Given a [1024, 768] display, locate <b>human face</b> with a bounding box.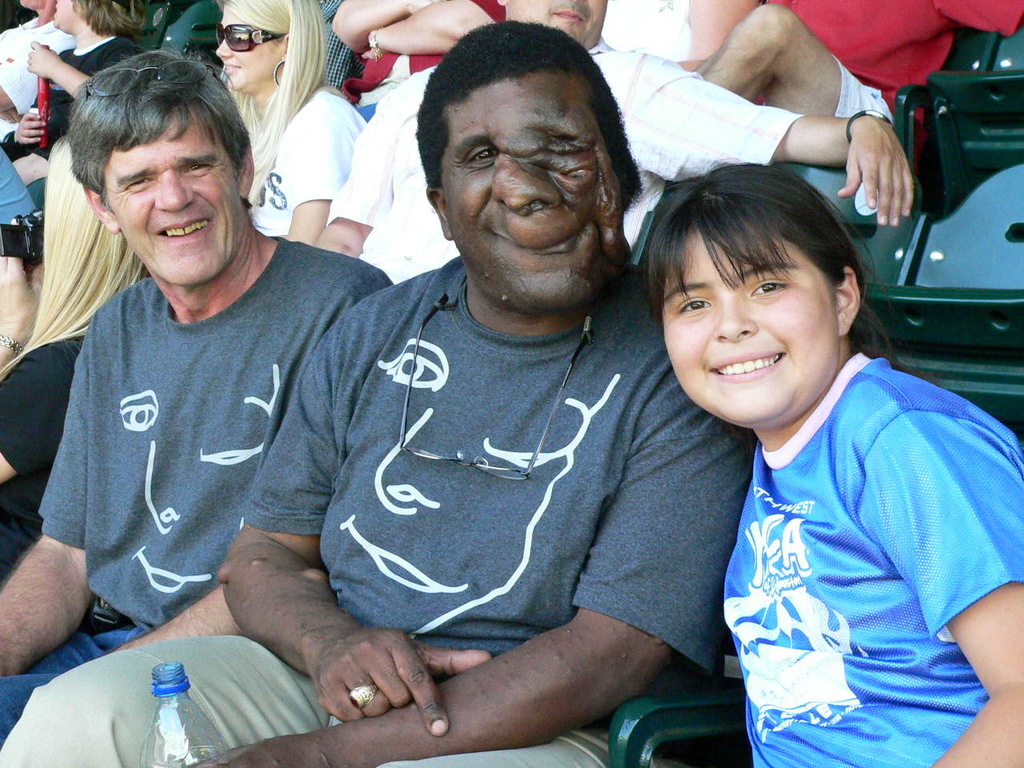
Located: box=[54, 0, 82, 35].
